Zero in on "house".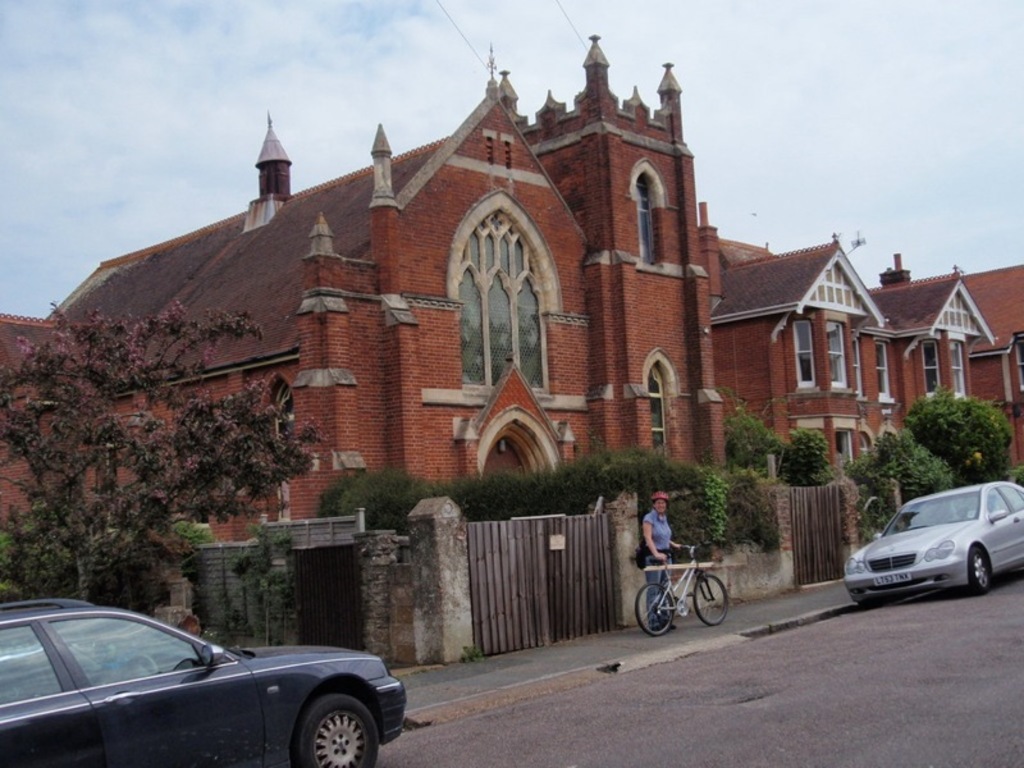
Zeroed in: [x1=0, y1=29, x2=1023, y2=671].
